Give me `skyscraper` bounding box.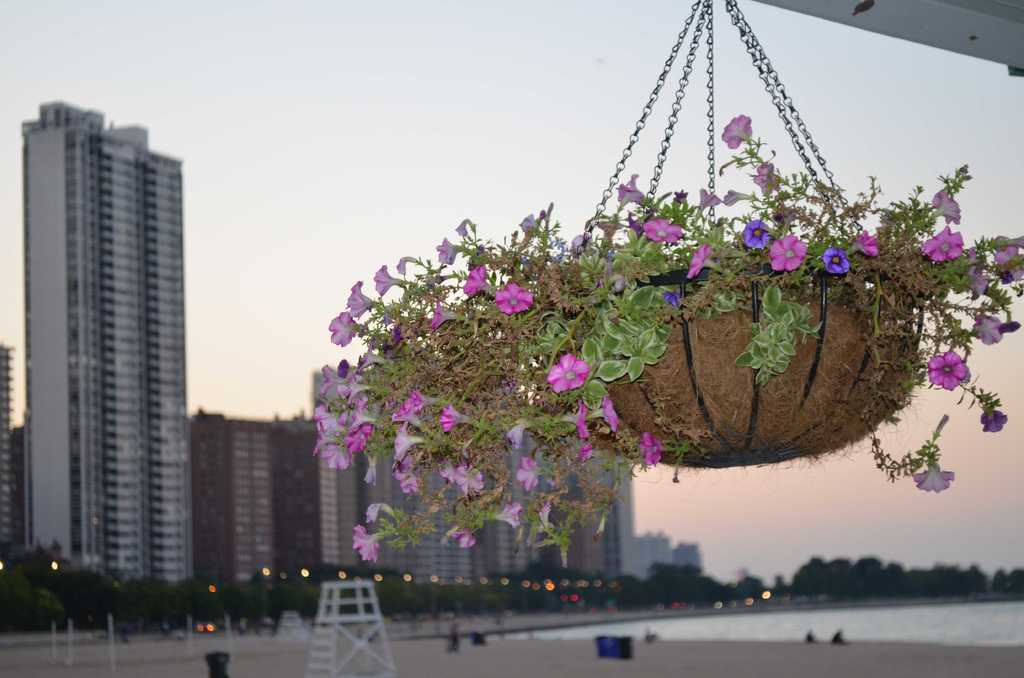
(left=461, top=430, right=532, bottom=584).
